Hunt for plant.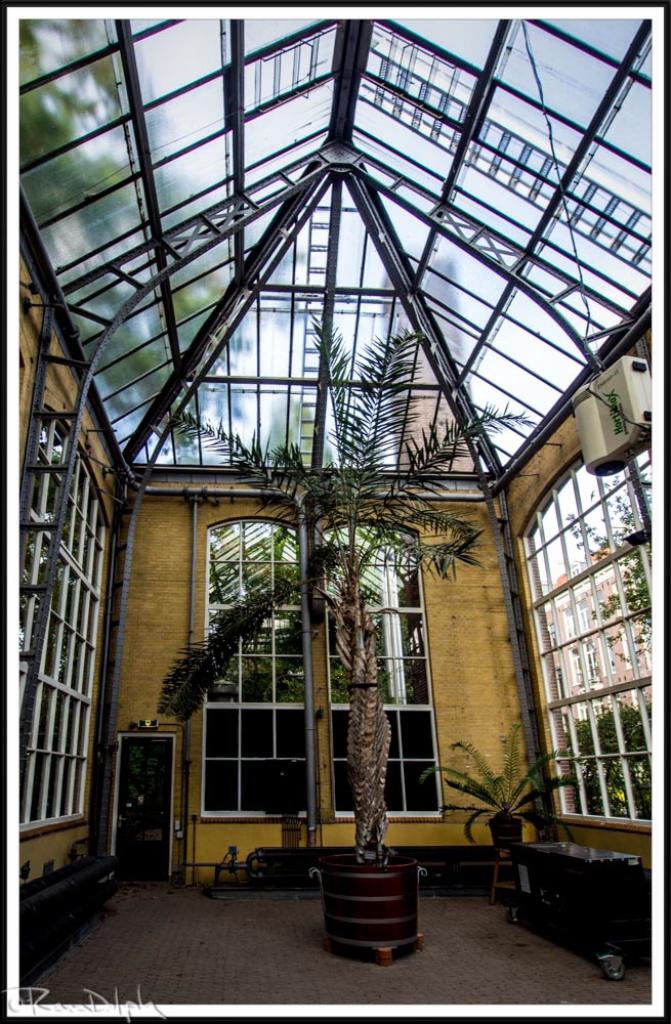
Hunted down at bbox=[408, 716, 558, 879].
